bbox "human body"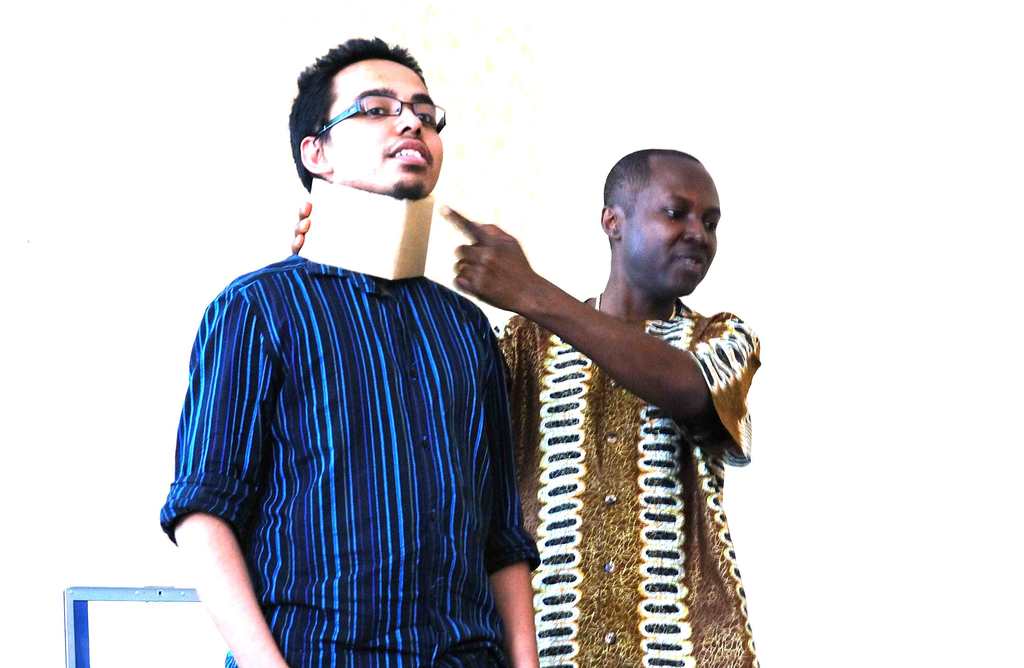
164:242:538:667
